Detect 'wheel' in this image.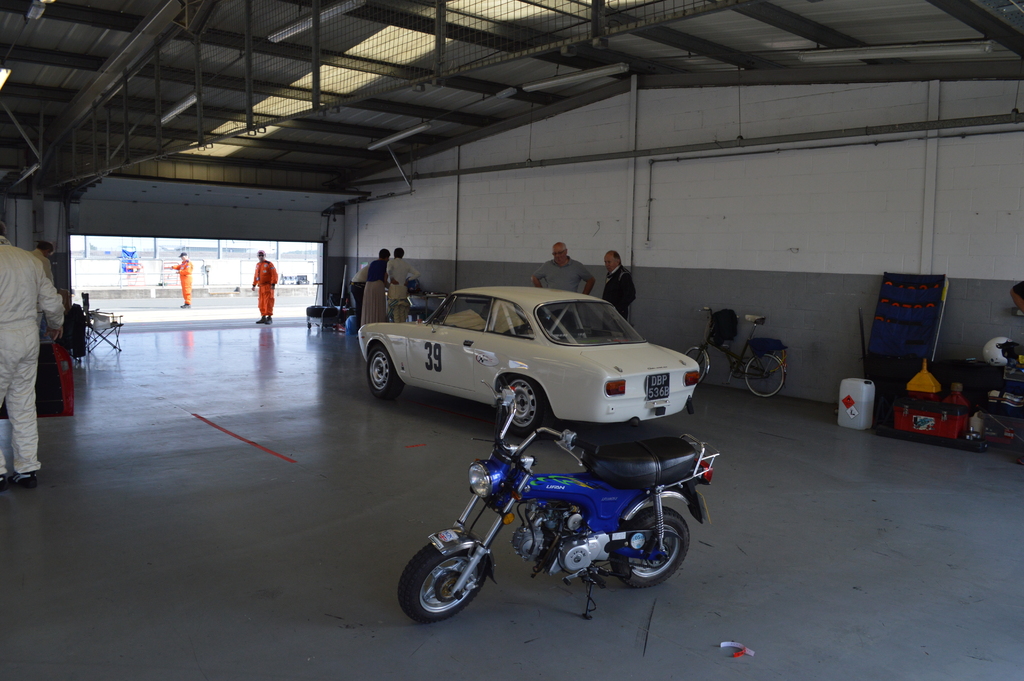
Detection: 609, 503, 691, 591.
